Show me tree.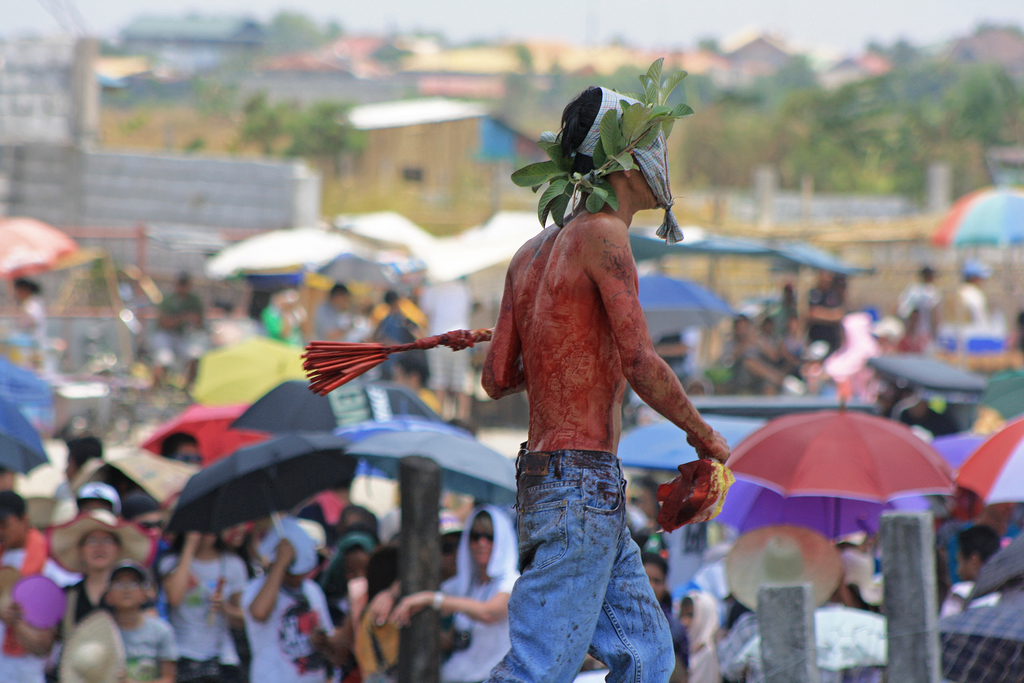
tree is here: <box>538,58,685,111</box>.
